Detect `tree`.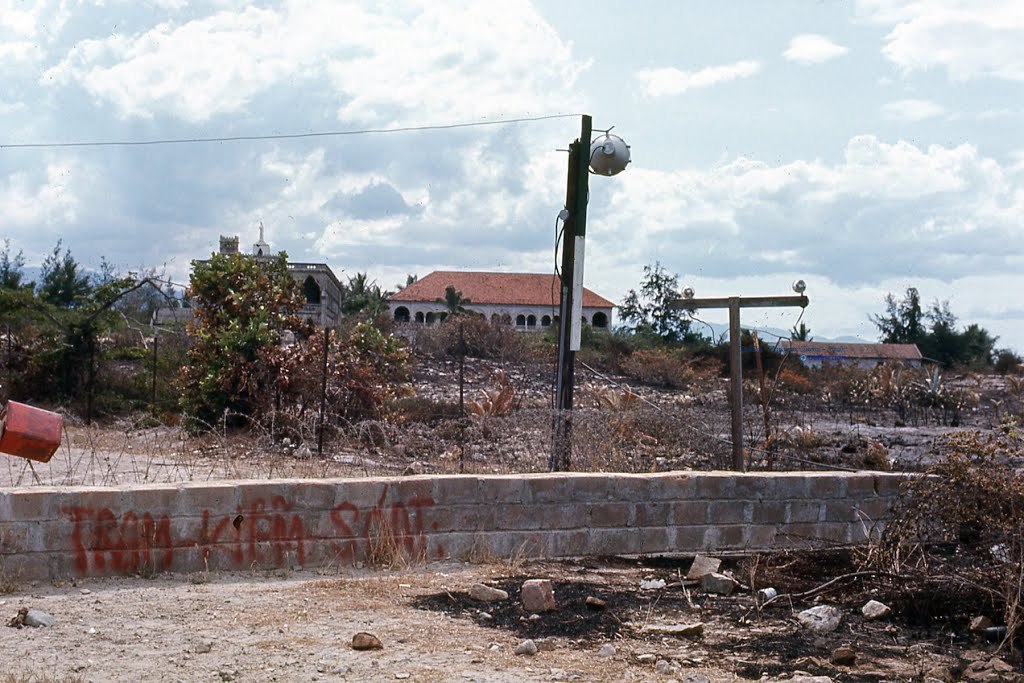
Detected at bbox(621, 261, 700, 336).
